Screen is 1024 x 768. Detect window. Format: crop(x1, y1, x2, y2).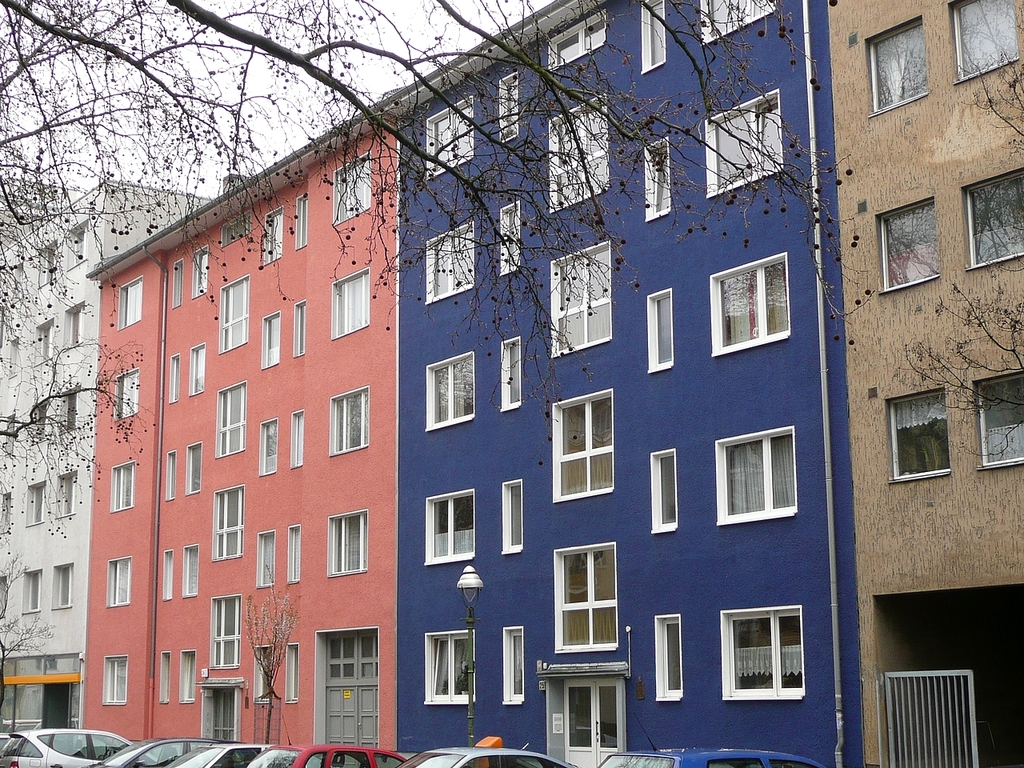
crop(34, 314, 55, 361).
